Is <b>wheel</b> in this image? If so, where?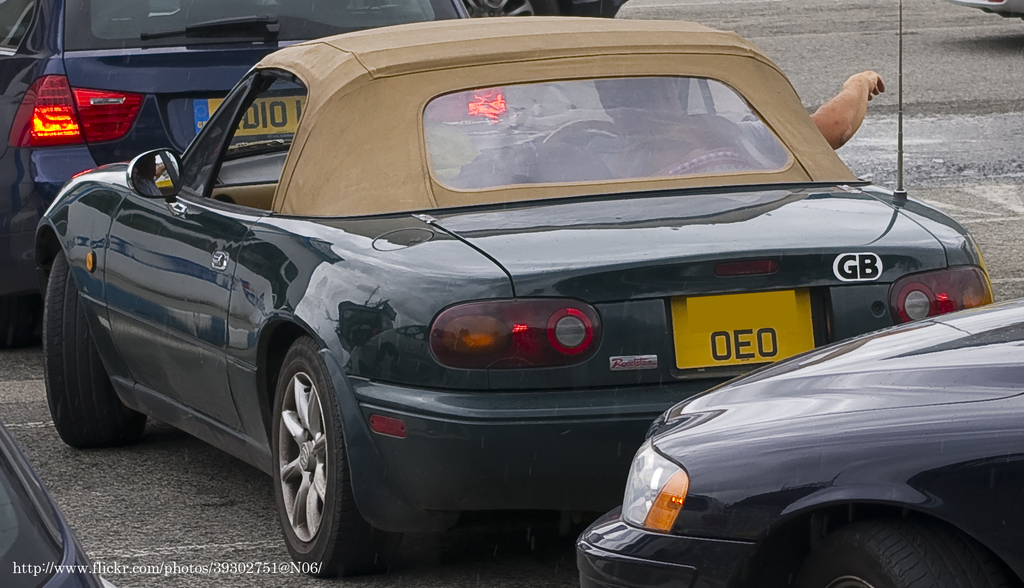
Yes, at box(271, 338, 362, 581).
